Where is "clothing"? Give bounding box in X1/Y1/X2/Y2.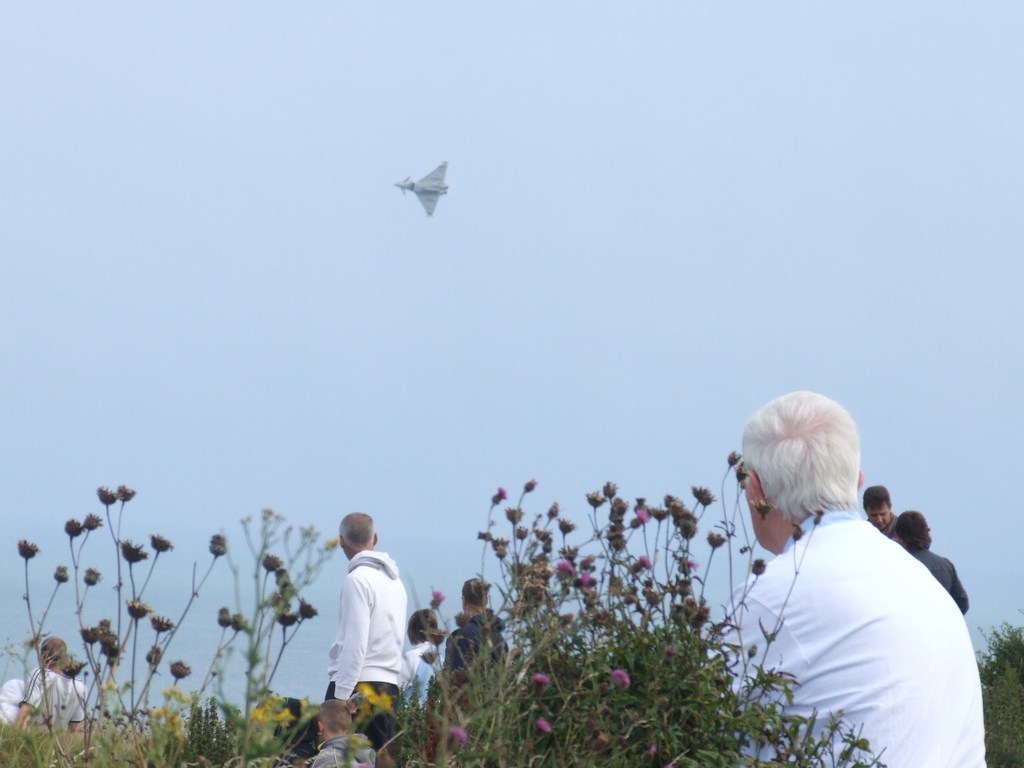
905/543/976/616.
